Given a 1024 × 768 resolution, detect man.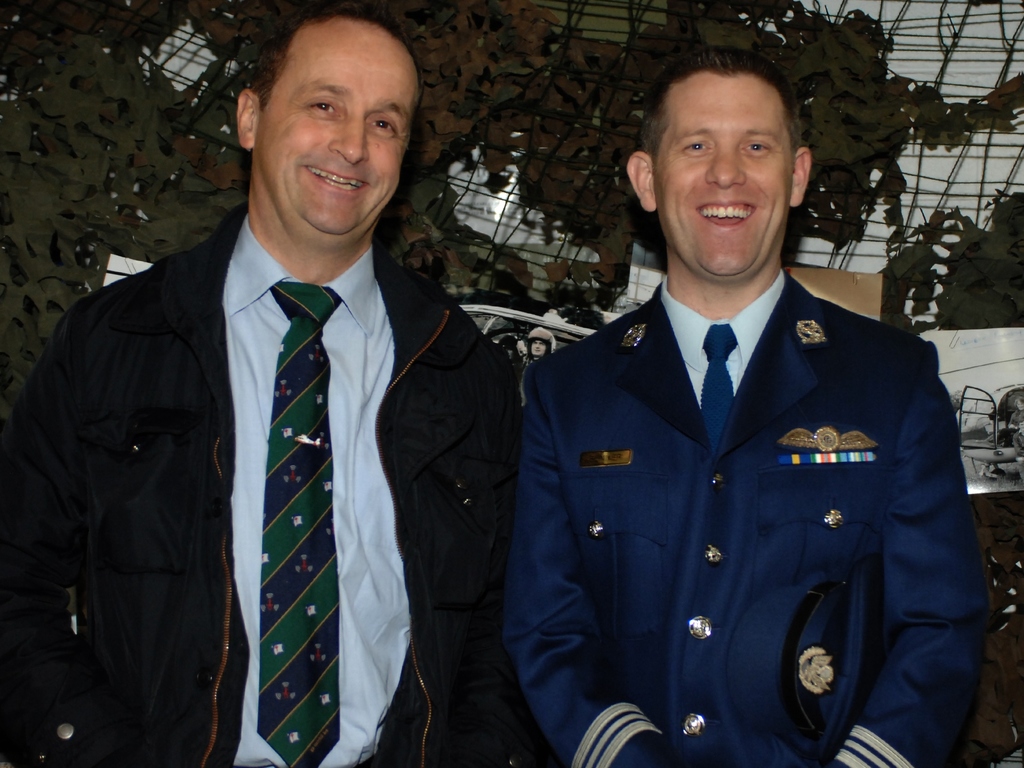
<bbox>0, 0, 544, 767</bbox>.
